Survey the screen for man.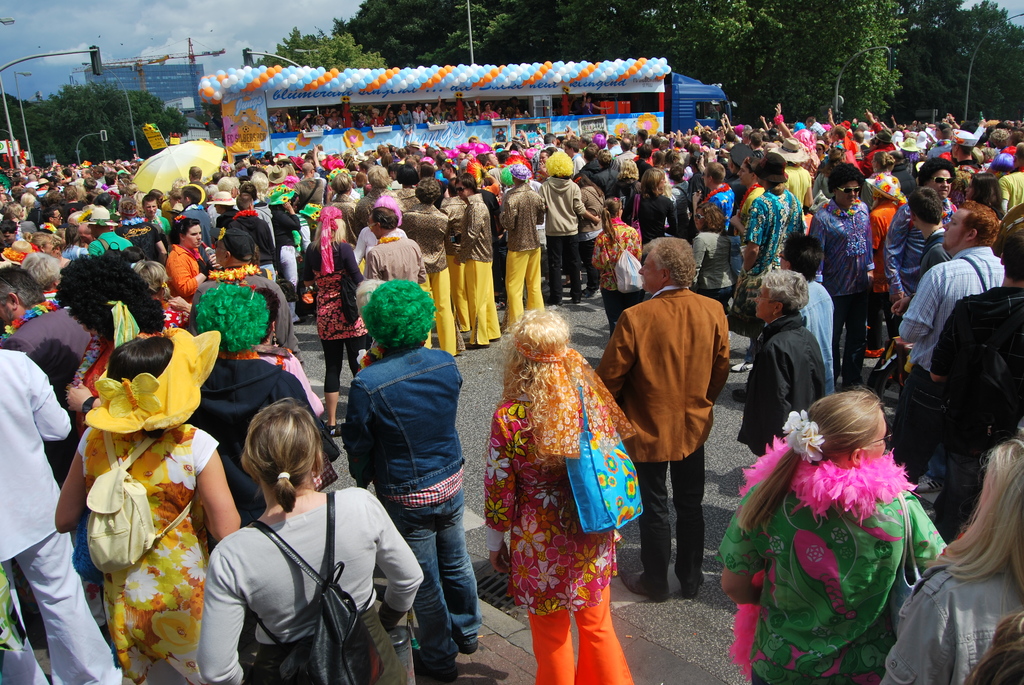
Survey found: crop(885, 196, 1006, 486).
